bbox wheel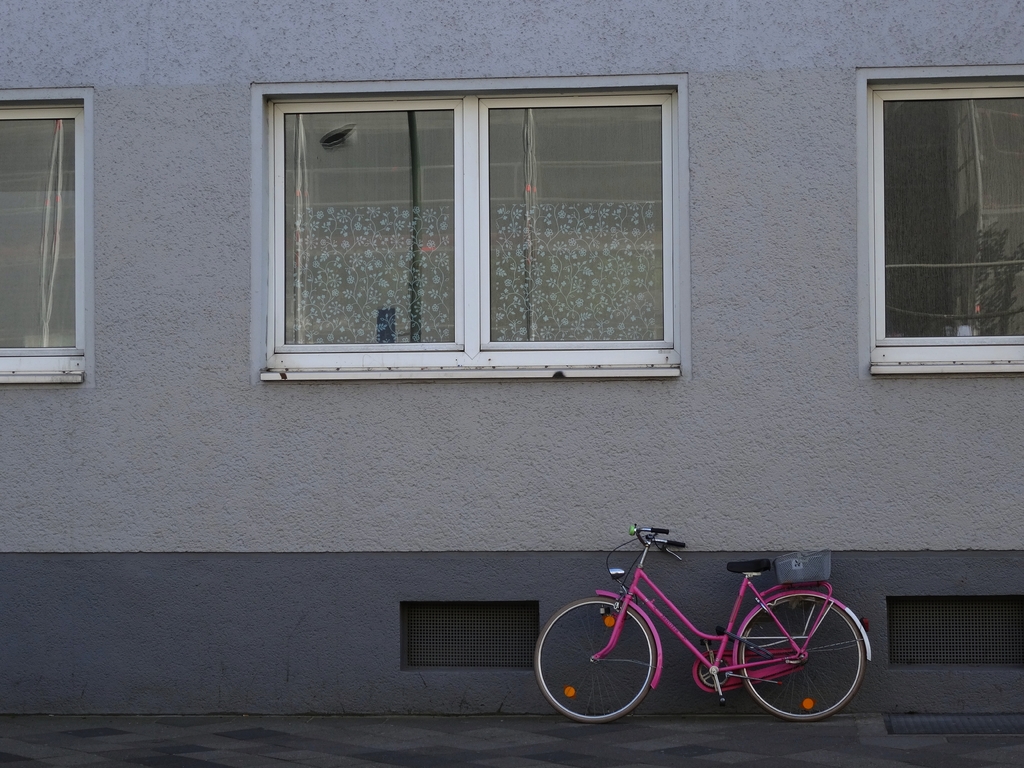
select_region(738, 590, 873, 725)
